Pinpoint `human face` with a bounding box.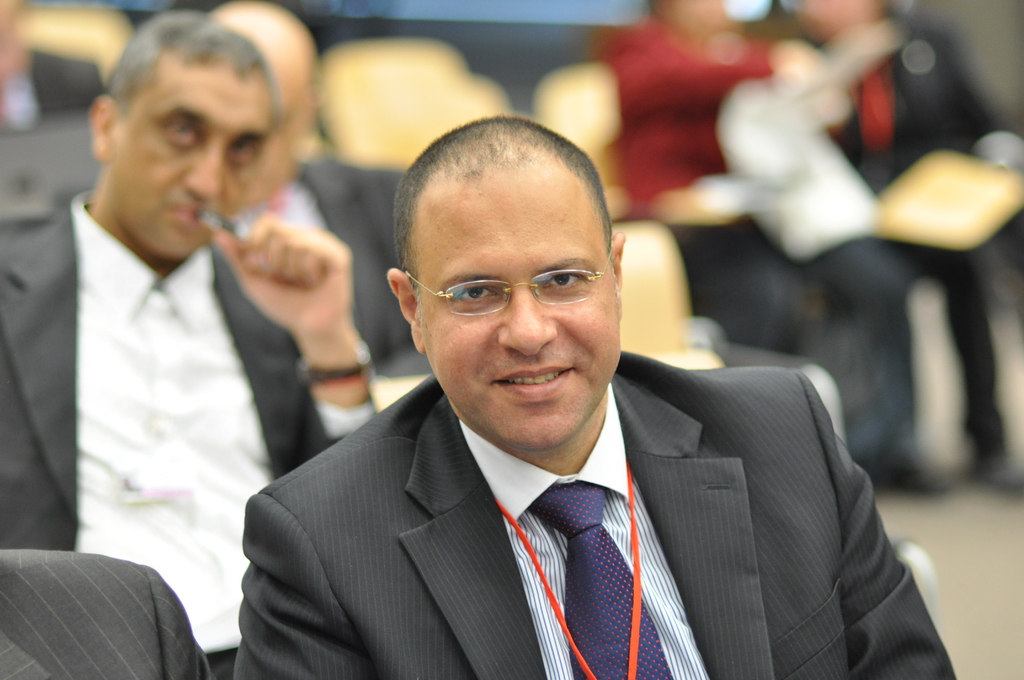
rect(412, 154, 627, 455).
